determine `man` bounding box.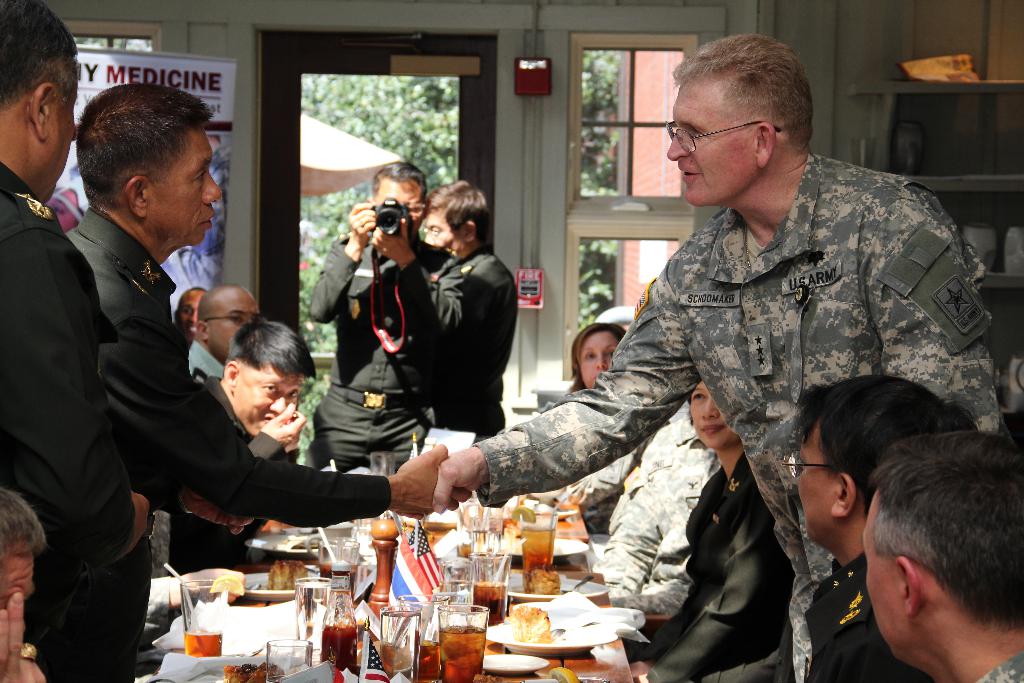
Determined: region(424, 179, 518, 439).
